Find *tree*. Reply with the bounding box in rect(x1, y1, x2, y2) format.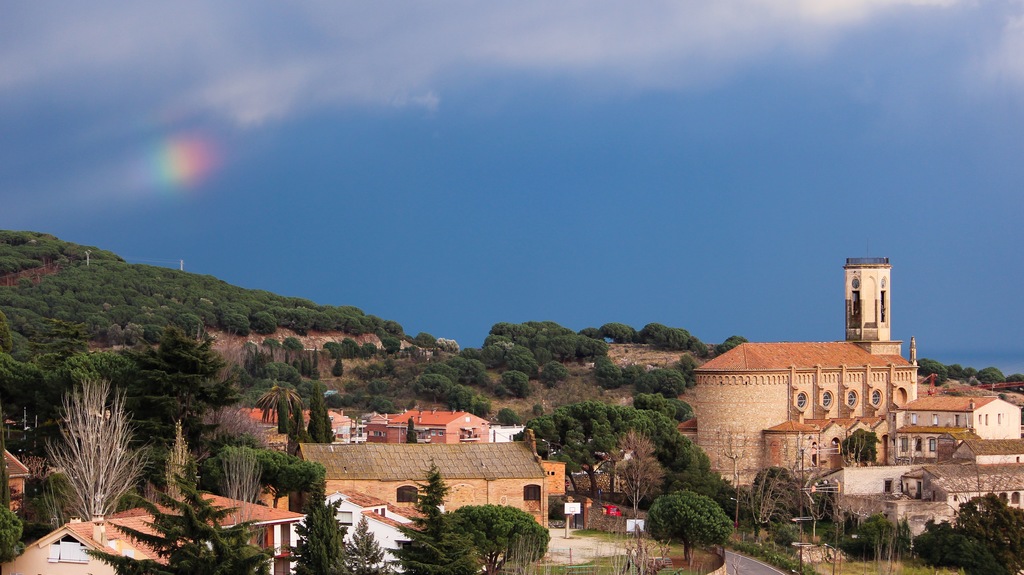
rect(600, 324, 708, 360).
